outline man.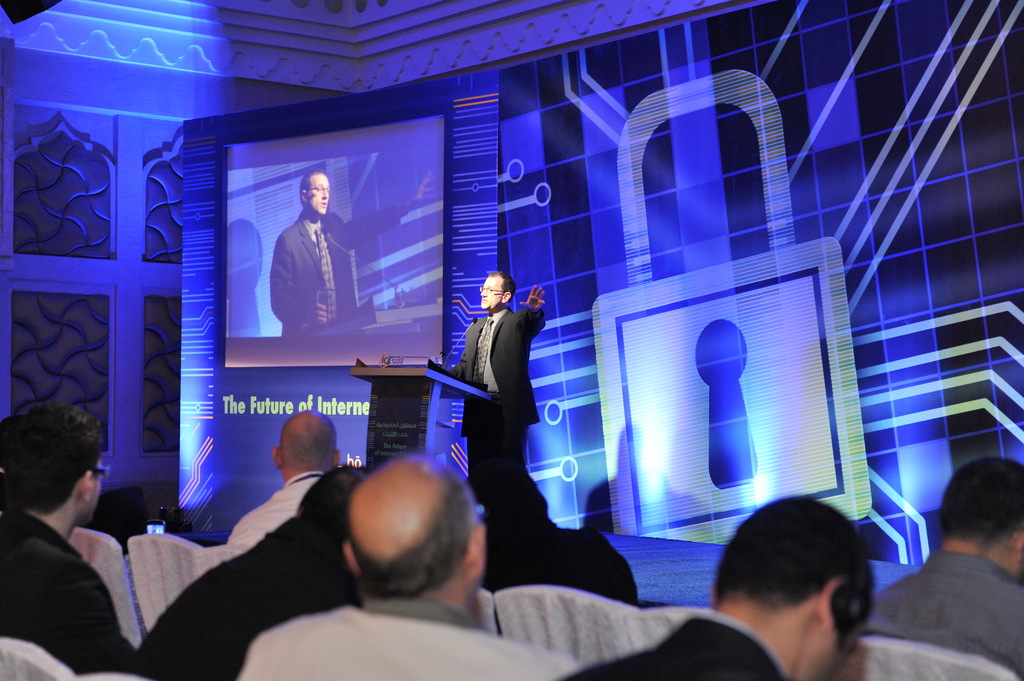
Outline: (445,269,544,470).
